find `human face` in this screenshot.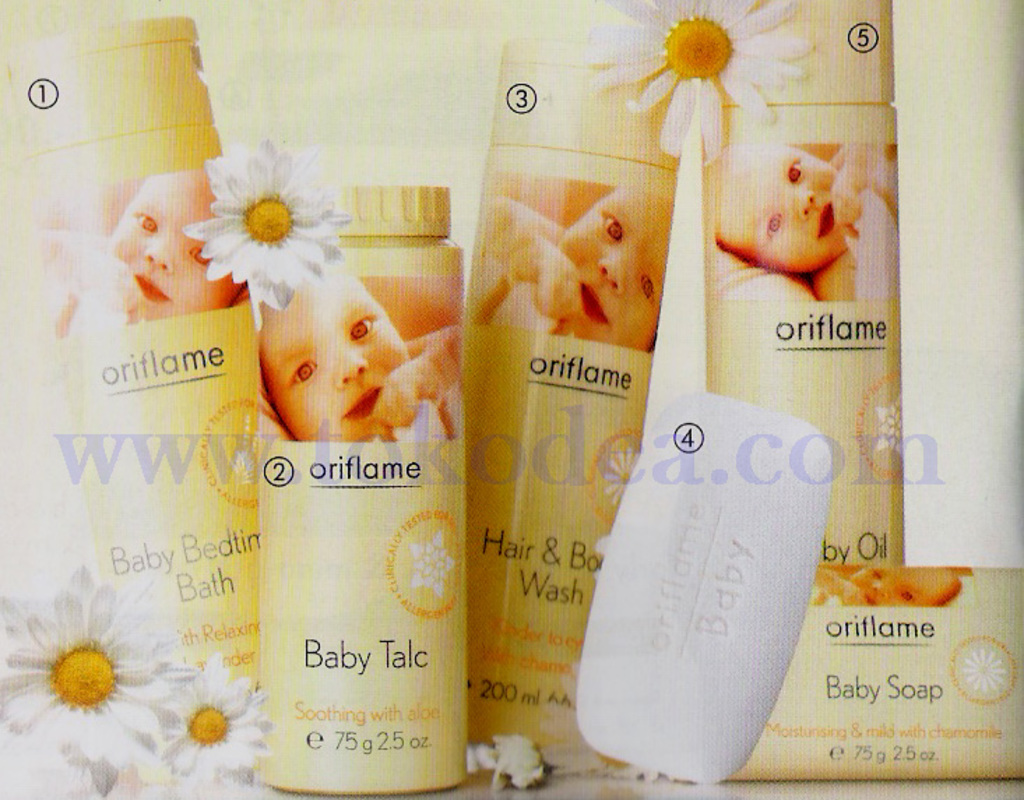
The bounding box for `human face` is 113, 172, 246, 314.
